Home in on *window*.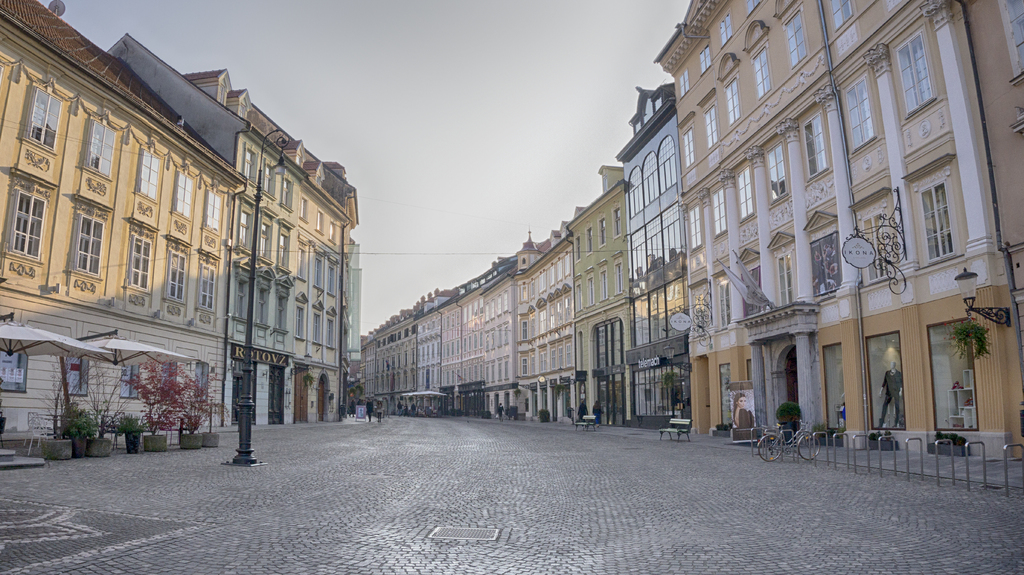
Homed in at 81:106:124:181.
